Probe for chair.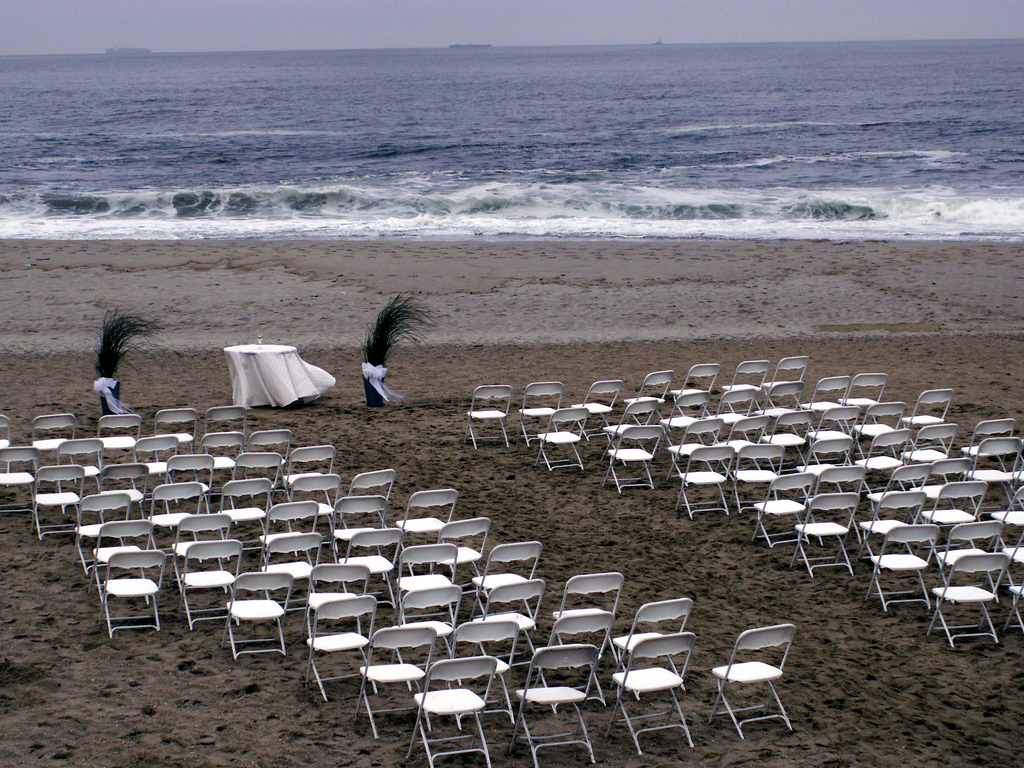
Probe result: locate(991, 485, 1023, 554).
